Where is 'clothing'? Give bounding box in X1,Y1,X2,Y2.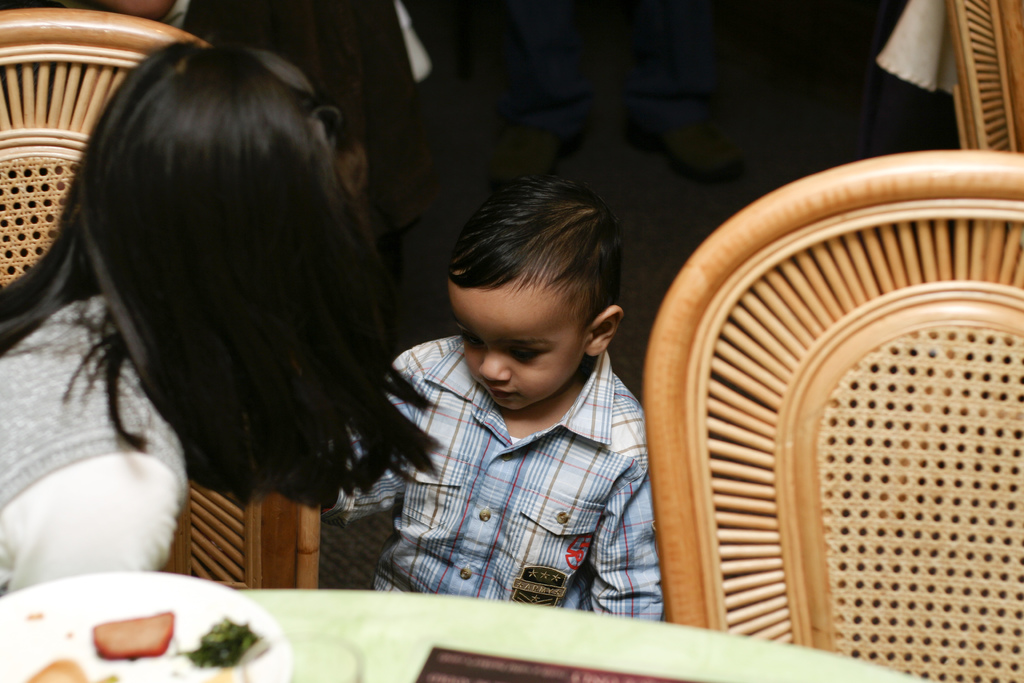
159,0,968,372.
